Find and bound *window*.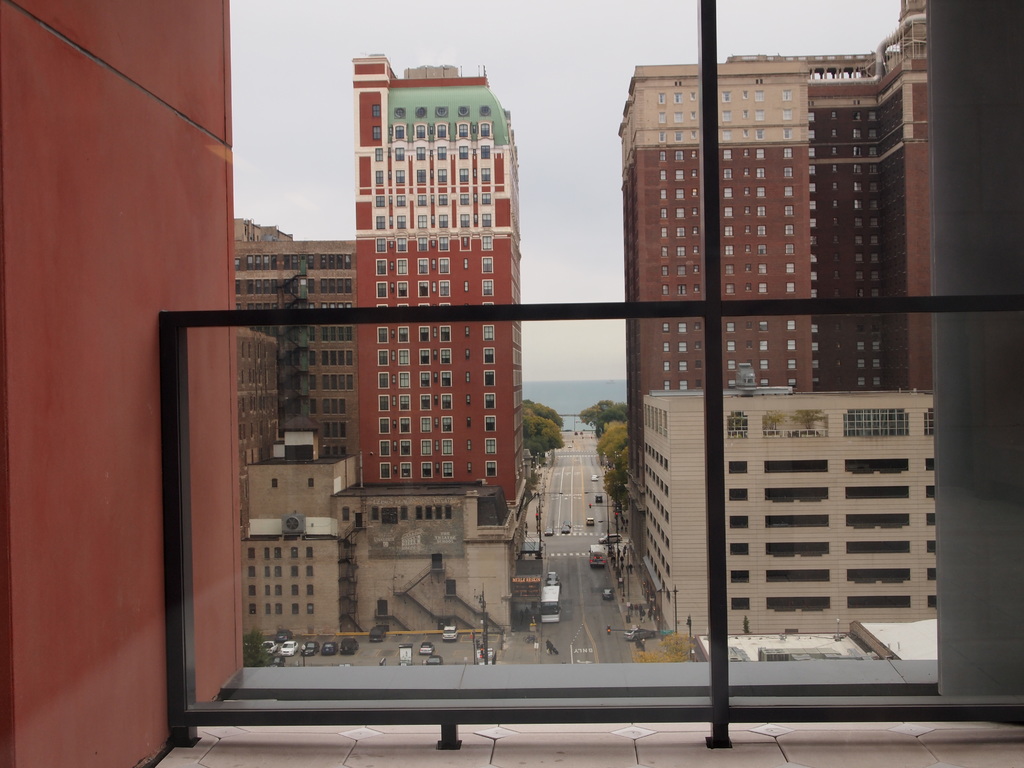
Bound: [left=438, top=237, right=448, bottom=250].
